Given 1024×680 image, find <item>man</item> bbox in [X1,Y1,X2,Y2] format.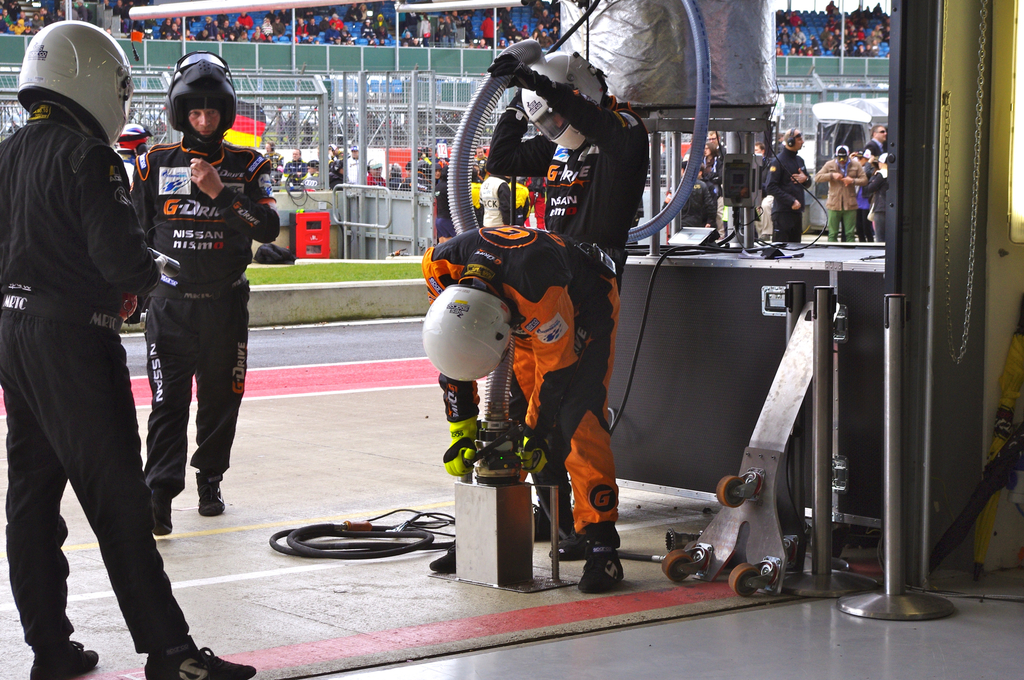
[268,8,273,24].
